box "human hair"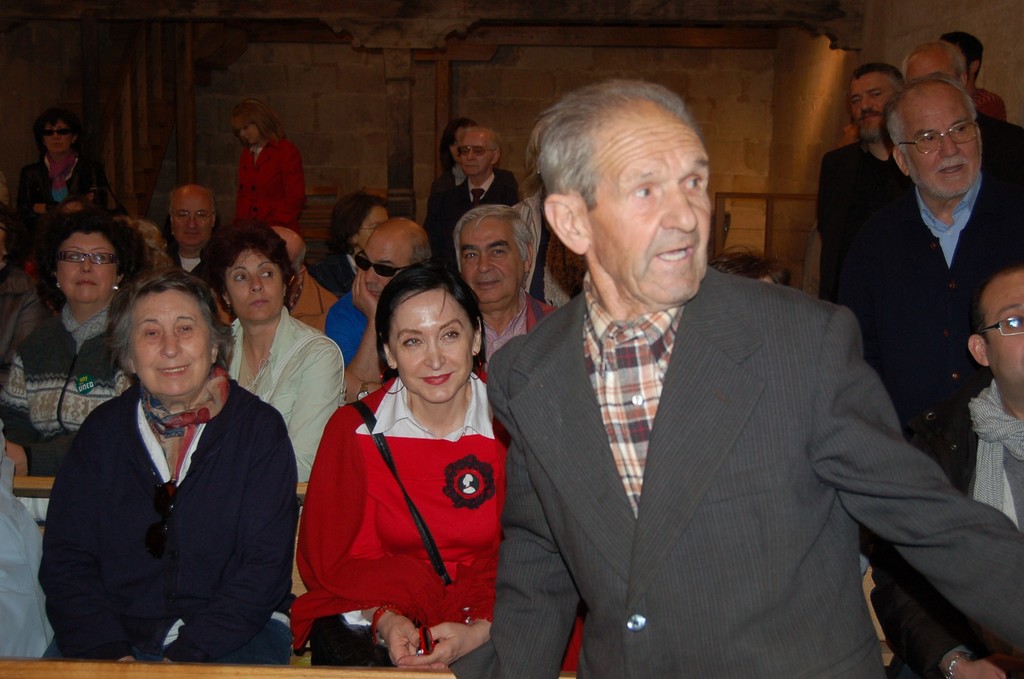
left=884, top=73, right=986, bottom=161
